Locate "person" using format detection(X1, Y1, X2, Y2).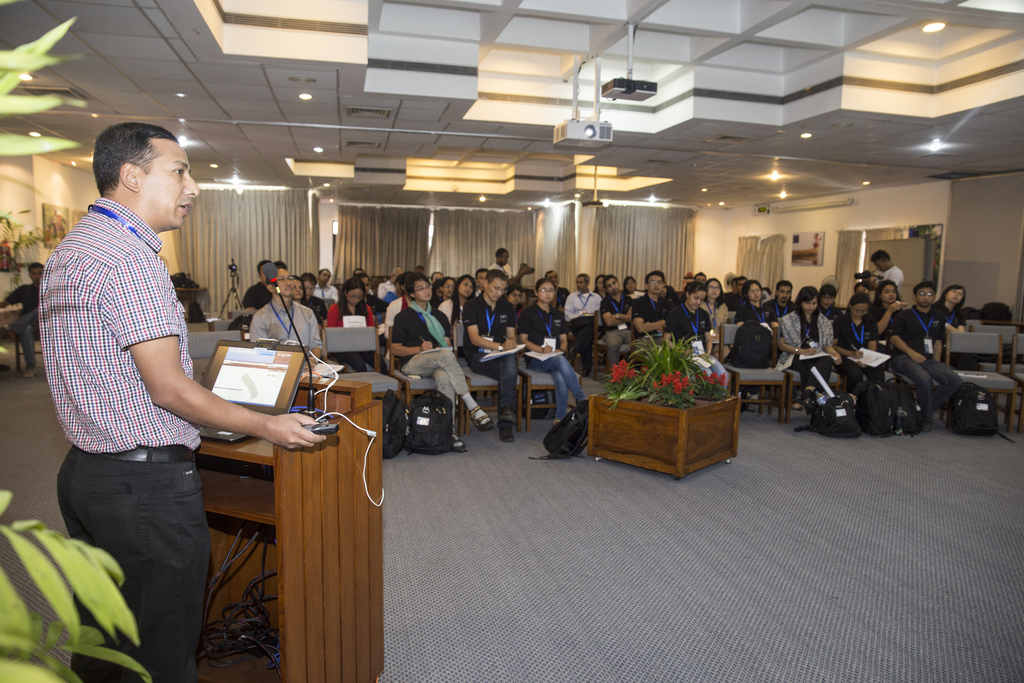
detection(760, 277, 793, 333).
